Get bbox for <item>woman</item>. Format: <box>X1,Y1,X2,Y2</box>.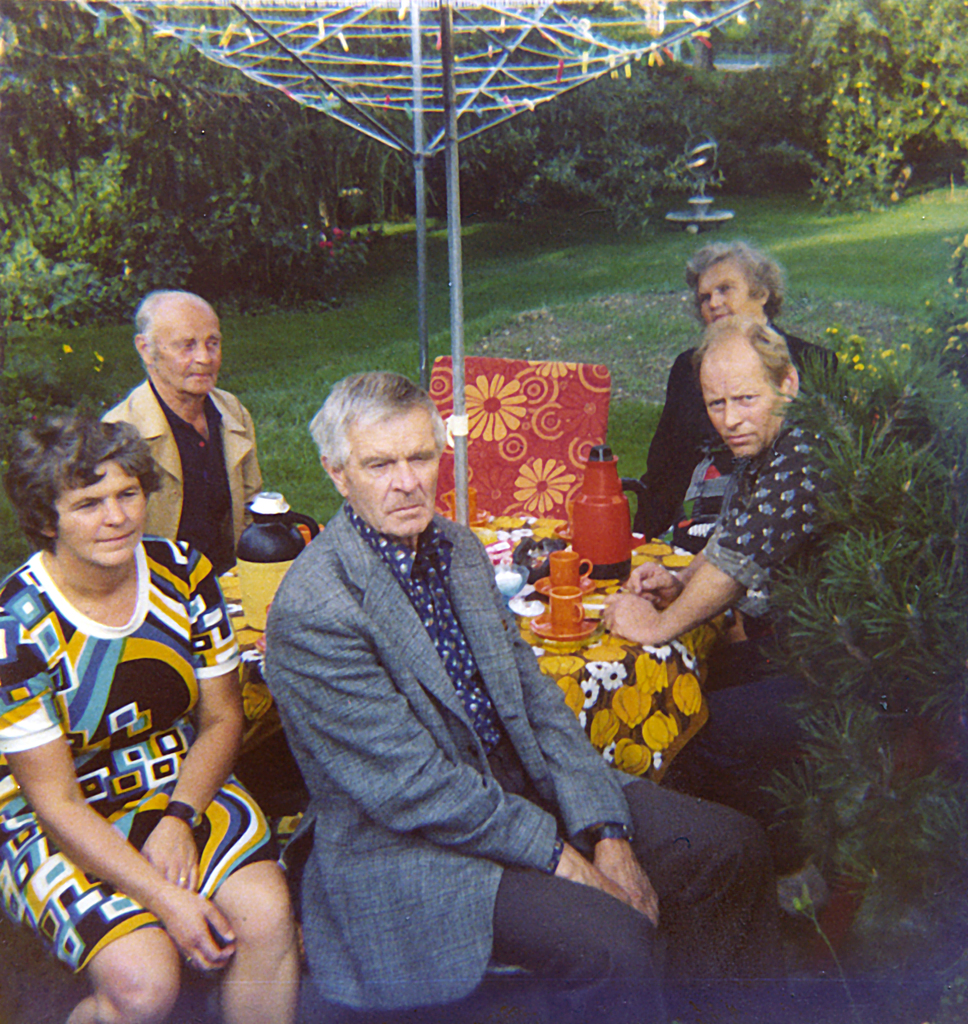
<box>19,392,296,1018</box>.
